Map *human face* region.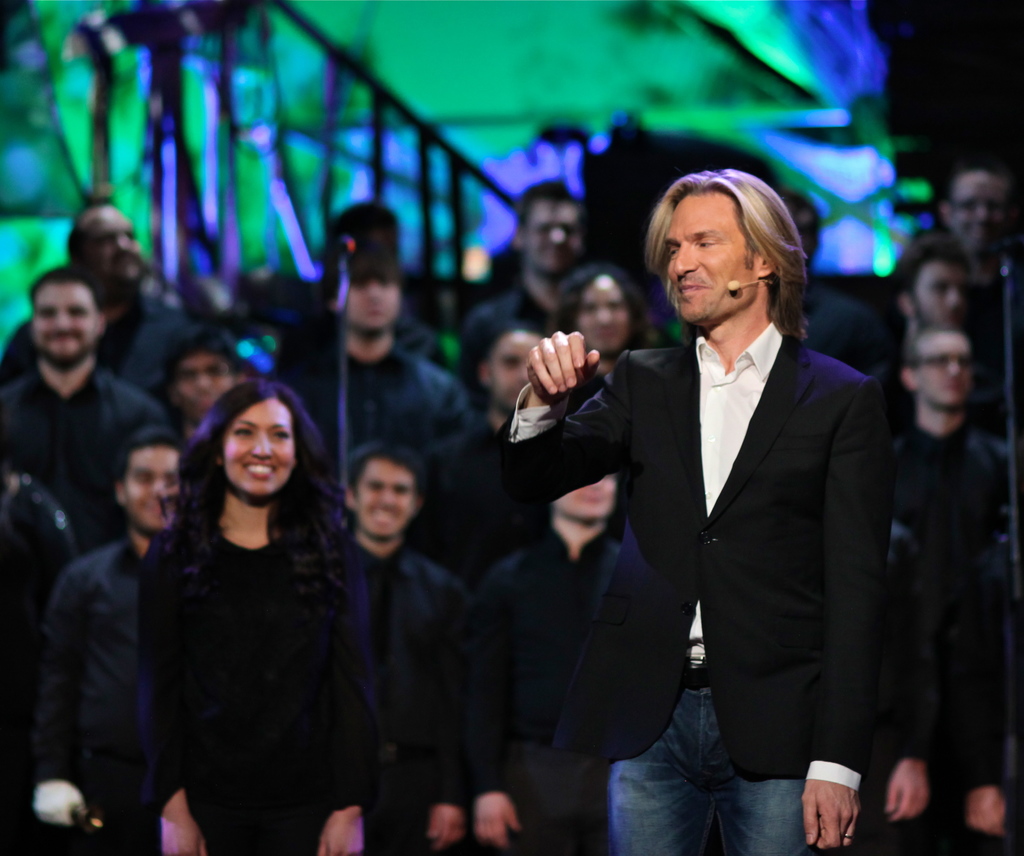
Mapped to (919, 330, 973, 409).
